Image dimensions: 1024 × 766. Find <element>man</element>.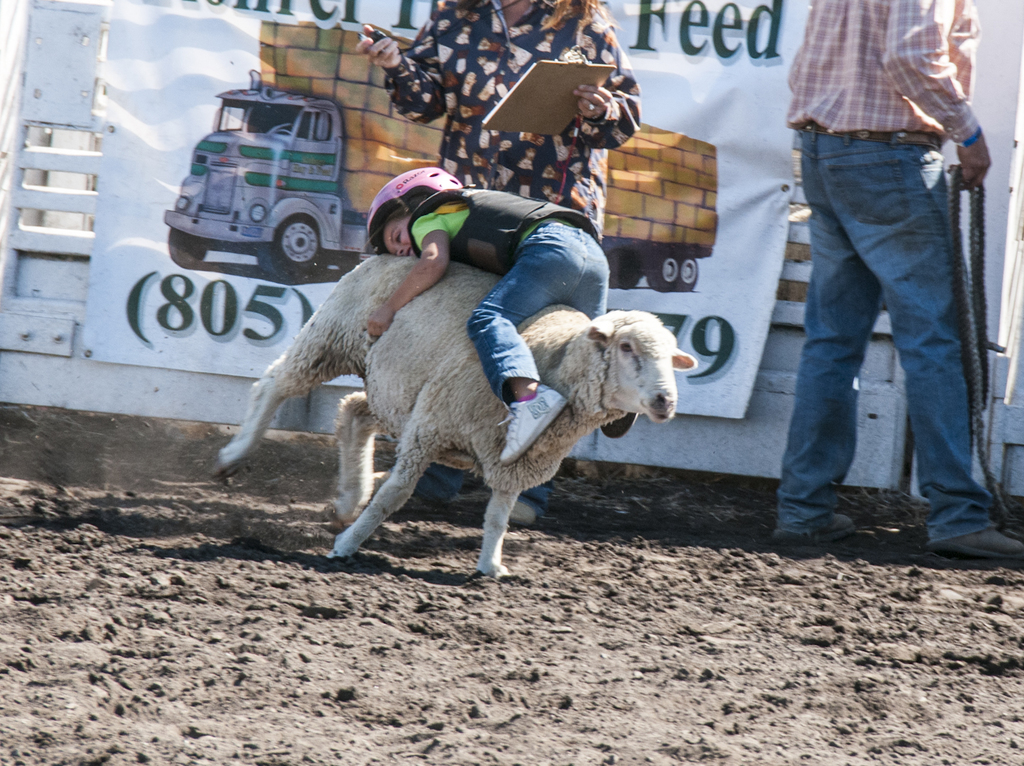
region(777, 0, 1023, 556).
